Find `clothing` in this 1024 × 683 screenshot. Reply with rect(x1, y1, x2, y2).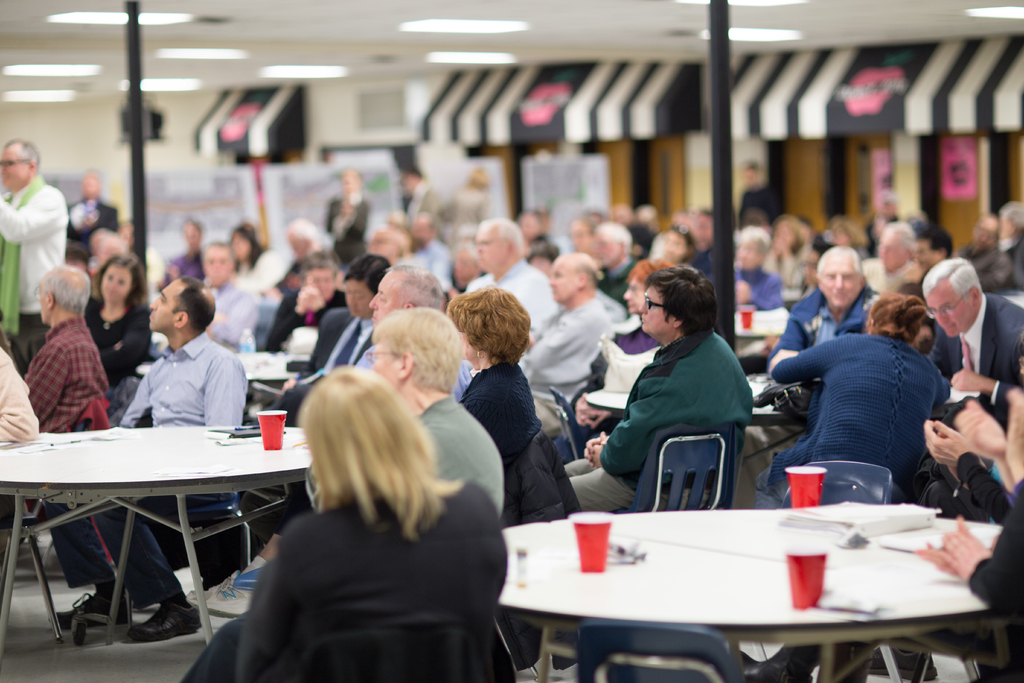
rect(203, 280, 266, 359).
